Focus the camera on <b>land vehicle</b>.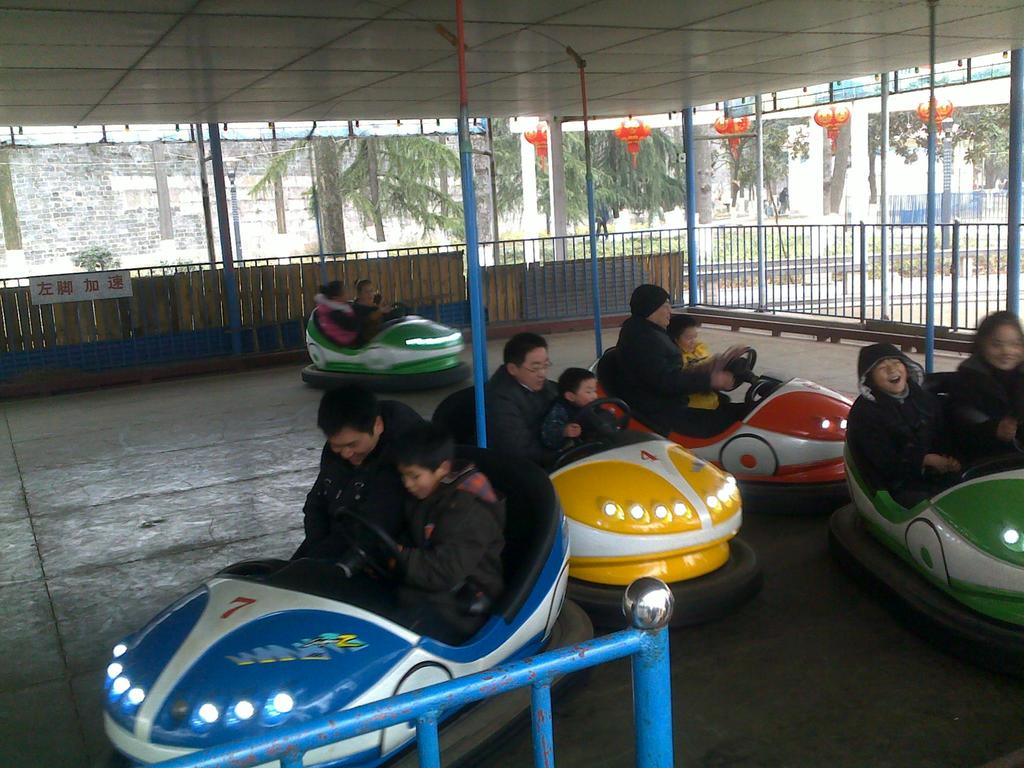
Focus region: (left=304, top=307, right=470, bottom=393).
